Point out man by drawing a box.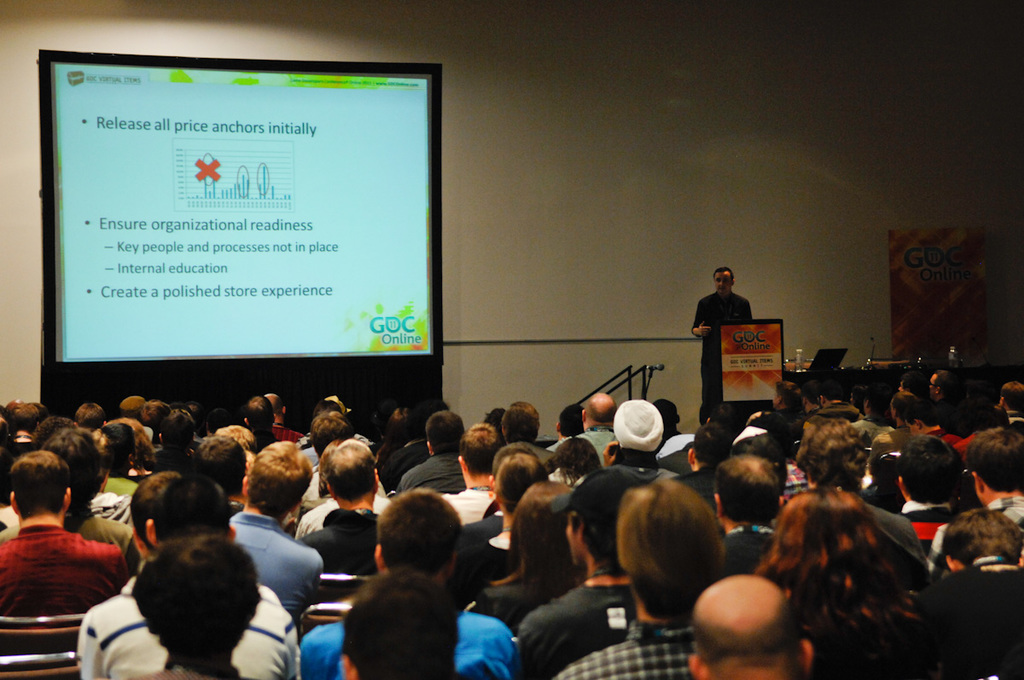
577:392:620:463.
